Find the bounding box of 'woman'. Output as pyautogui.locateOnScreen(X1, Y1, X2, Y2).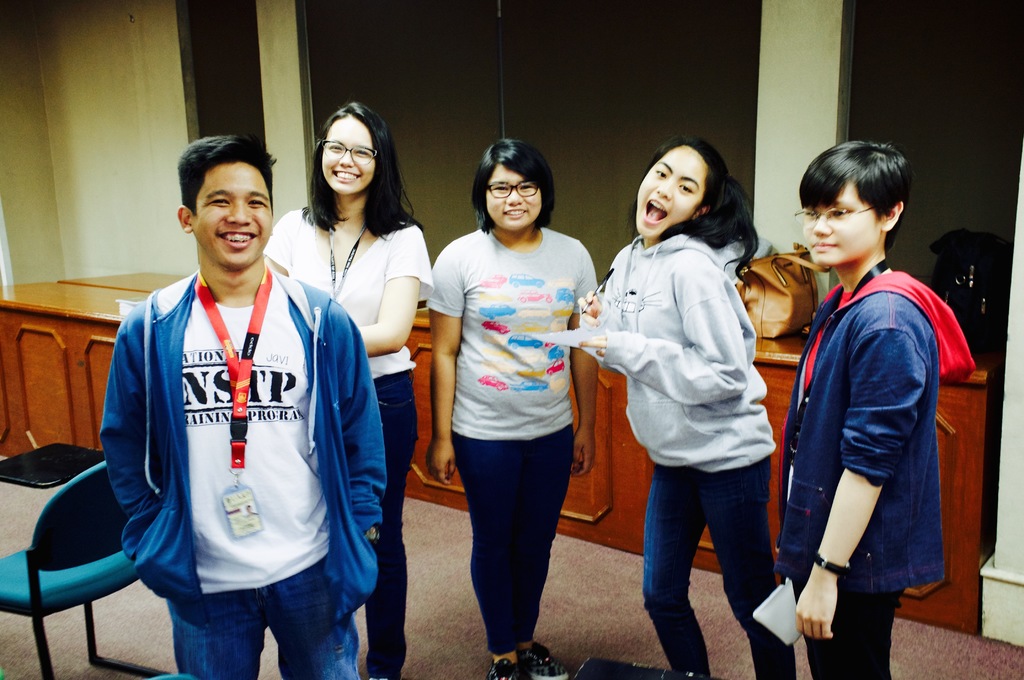
pyautogui.locateOnScreen(772, 142, 948, 679).
